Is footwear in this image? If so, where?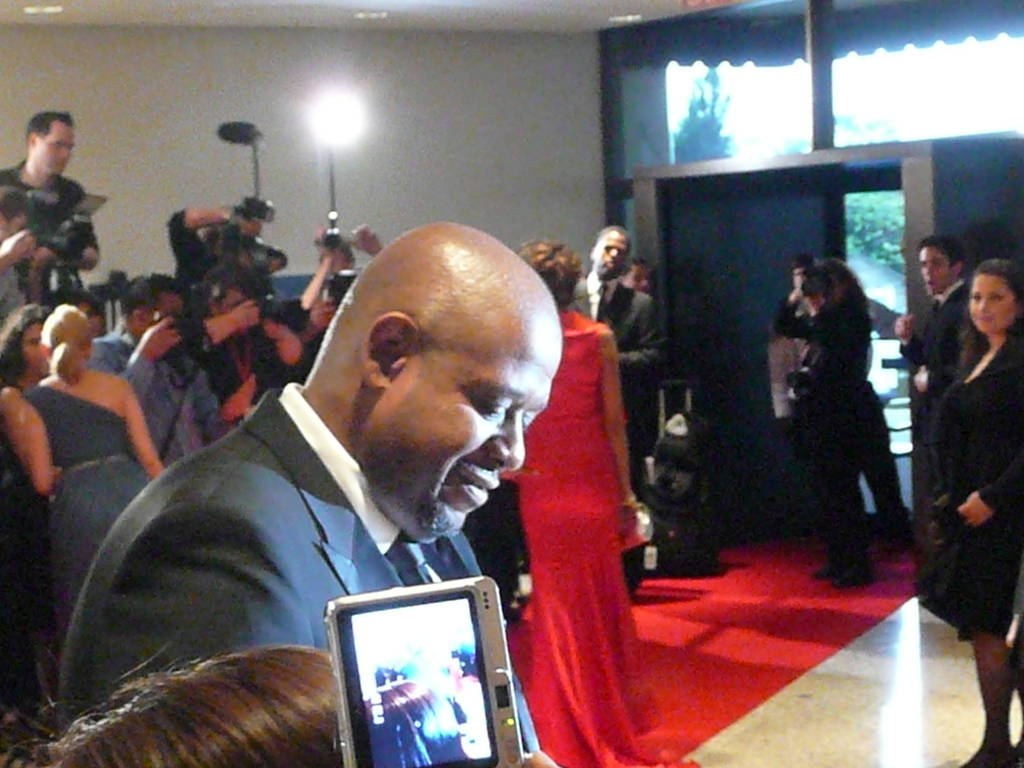
Yes, at x1=834, y1=562, x2=873, y2=584.
